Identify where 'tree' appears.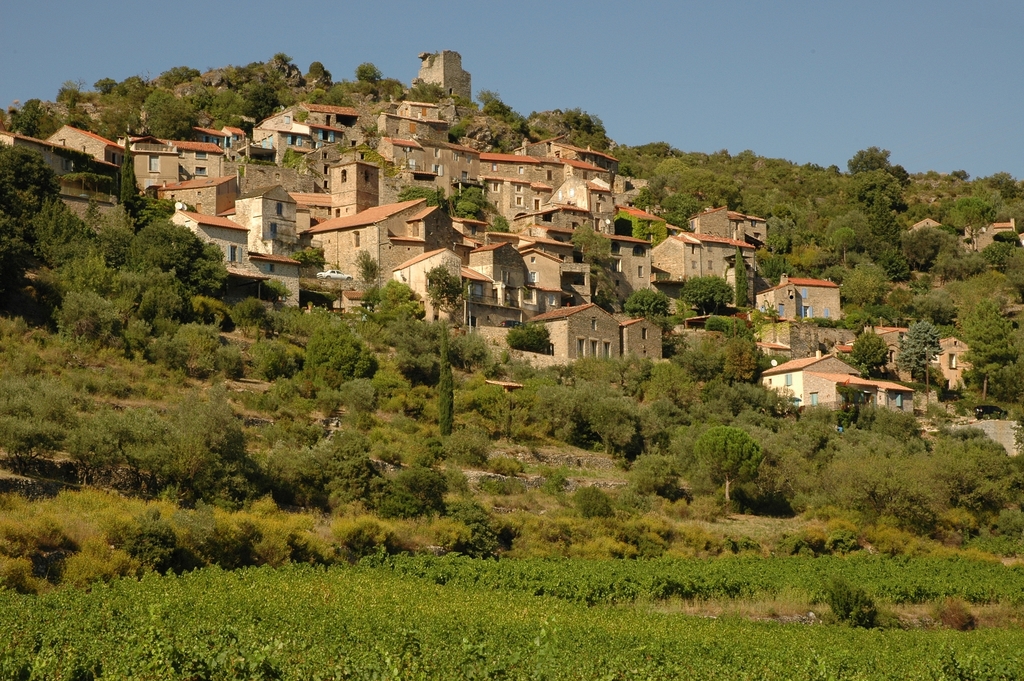
Appears at 795:226:826:267.
